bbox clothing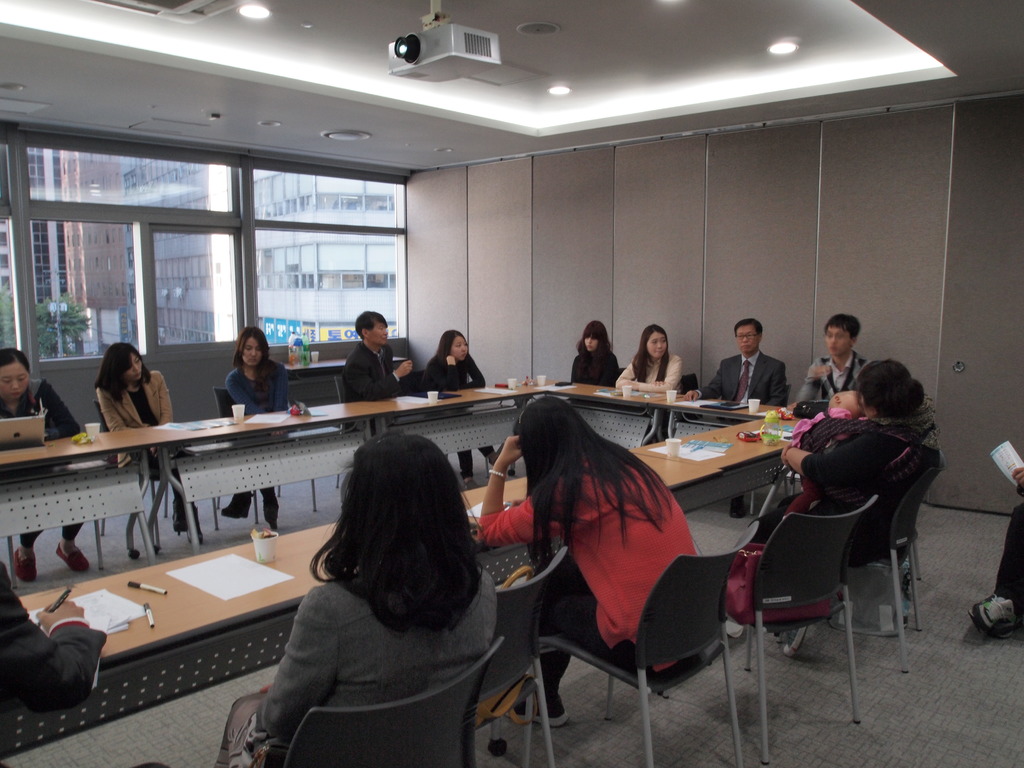
725 412 921 628
